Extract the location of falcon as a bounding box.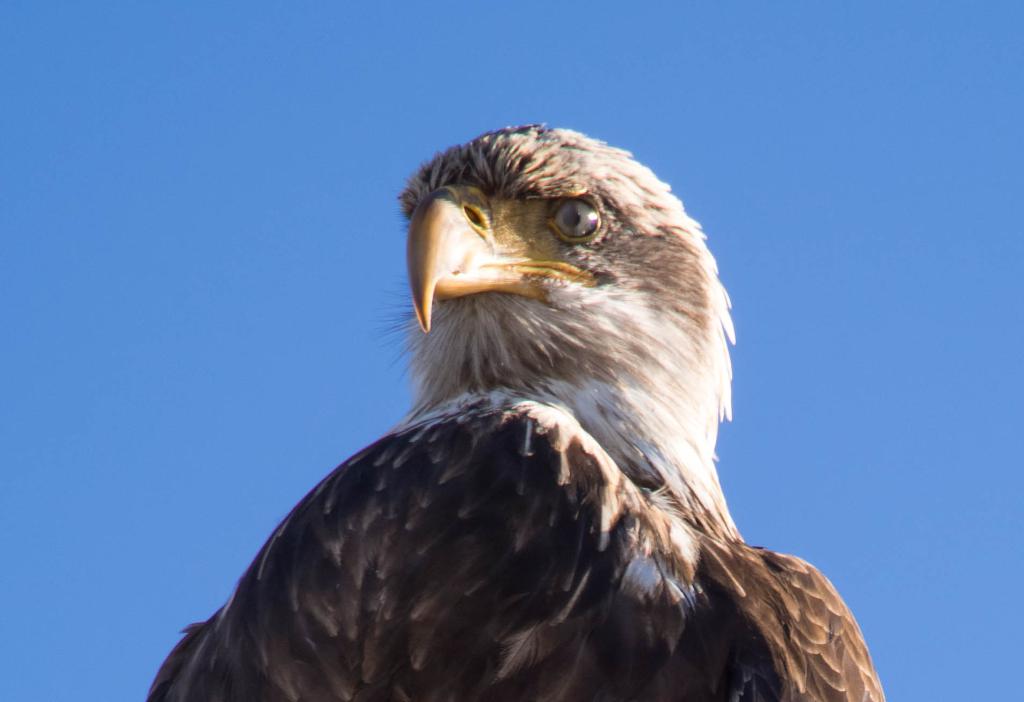
Rect(157, 124, 892, 701).
